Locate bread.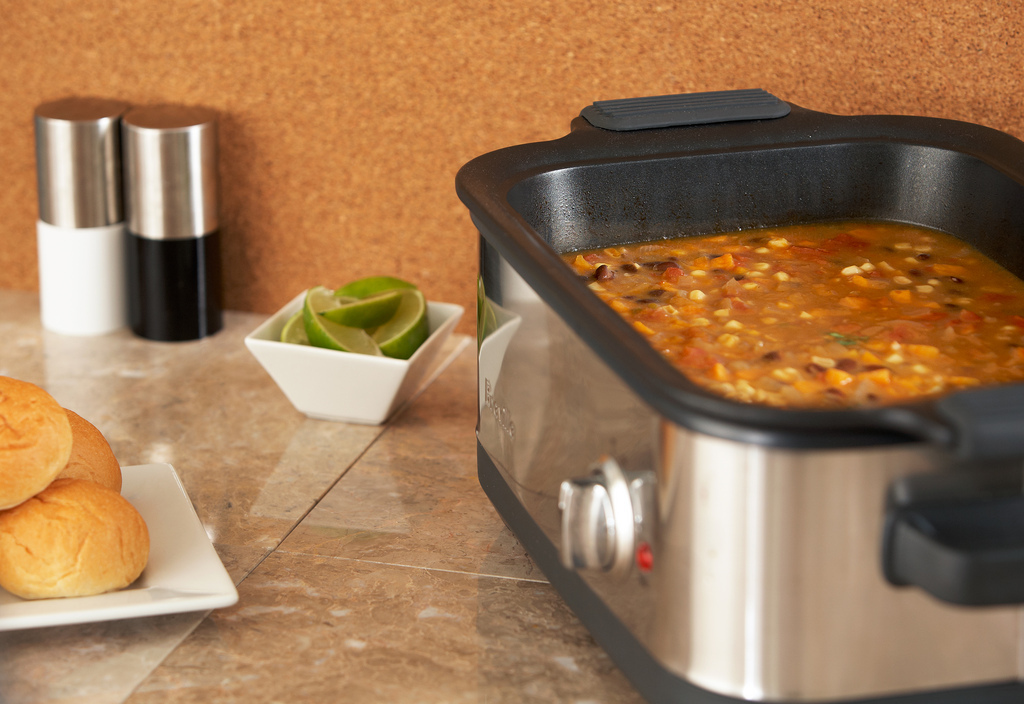
Bounding box: l=0, t=371, r=75, b=513.
